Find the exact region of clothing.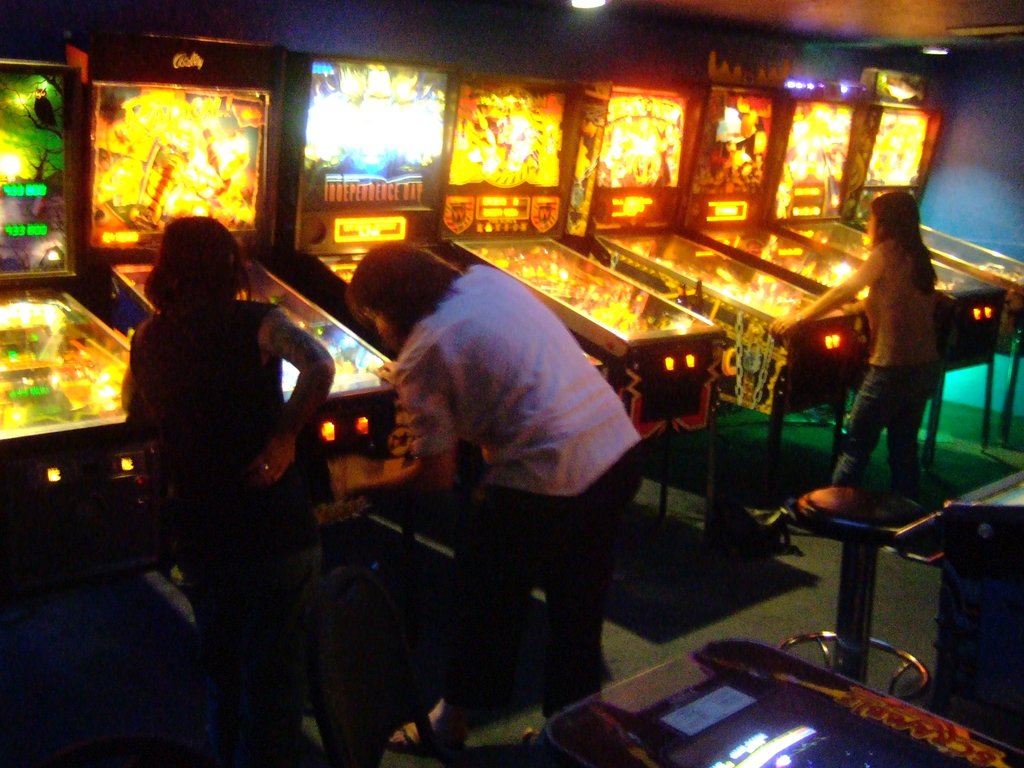
Exact region: [x1=868, y1=235, x2=948, y2=368].
